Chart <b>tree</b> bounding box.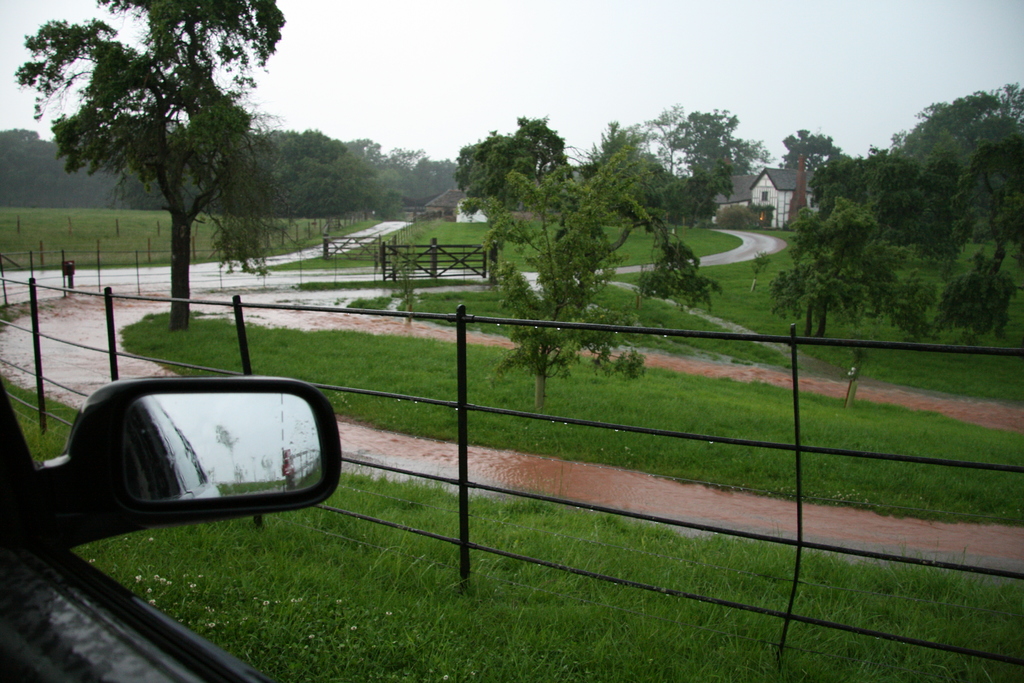
Charted: (x1=884, y1=78, x2=1023, y2=197).
